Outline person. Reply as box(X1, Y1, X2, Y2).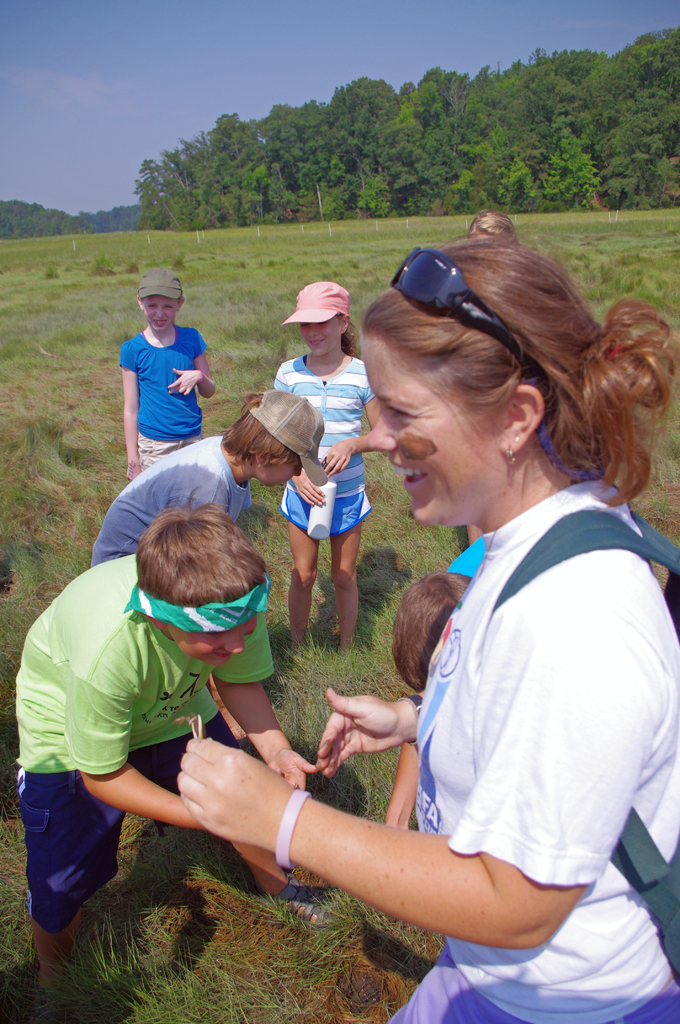
box(469, 209, 514, 243).
